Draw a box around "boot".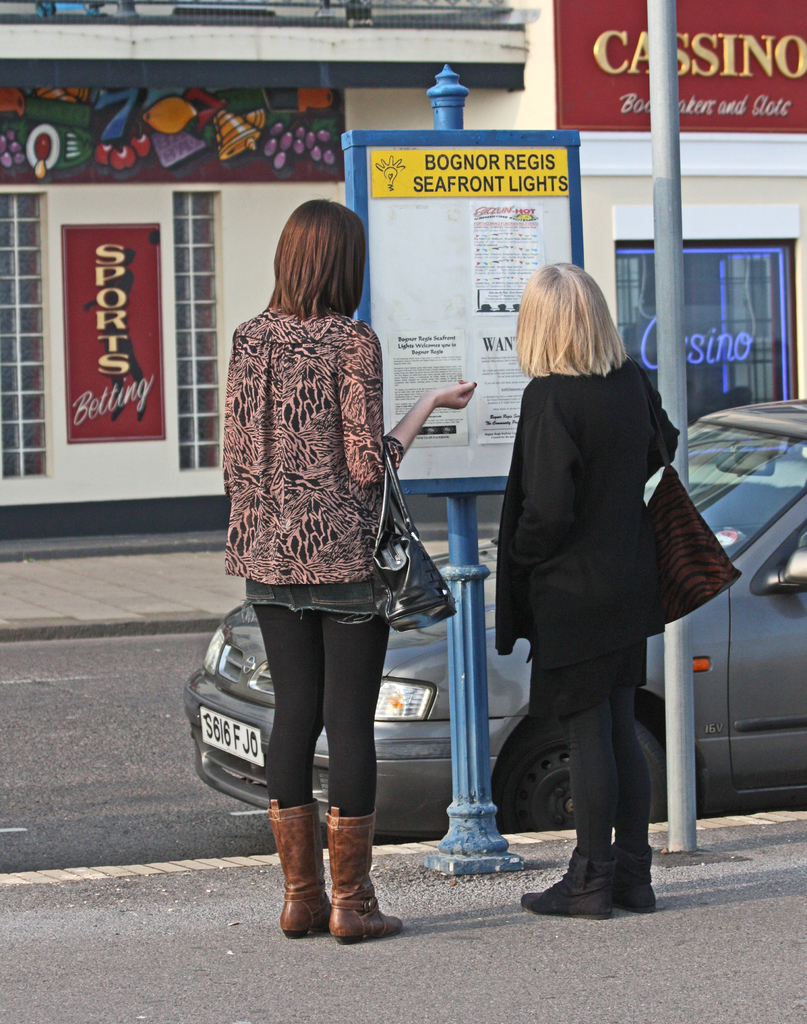
l=516, t=851, r=618, b=934.
